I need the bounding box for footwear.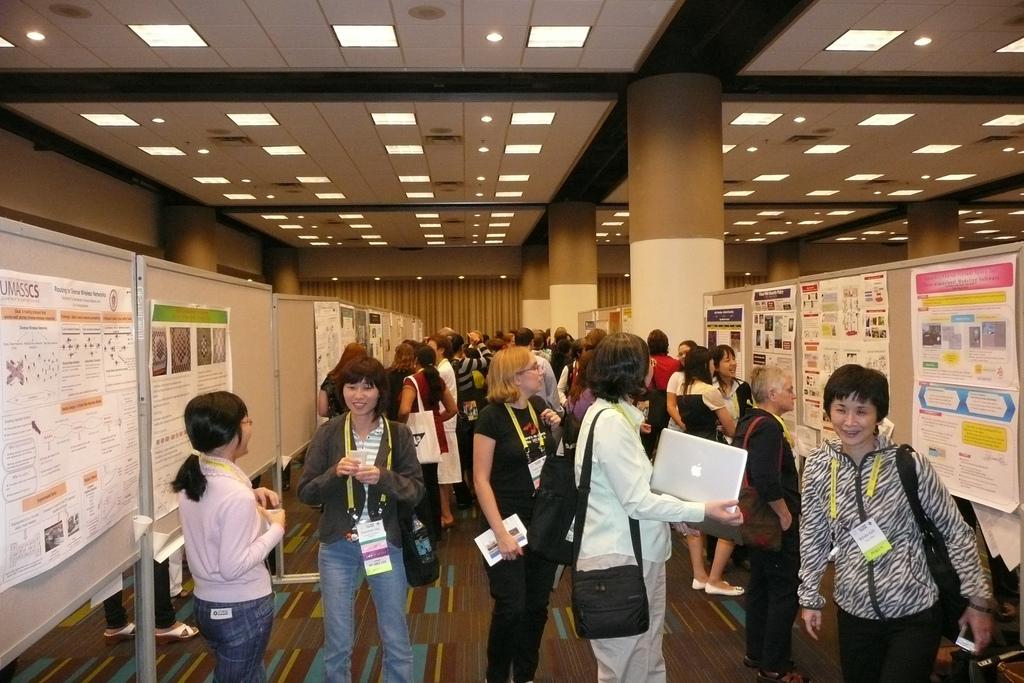
Here it is: [154,623,198,644].
